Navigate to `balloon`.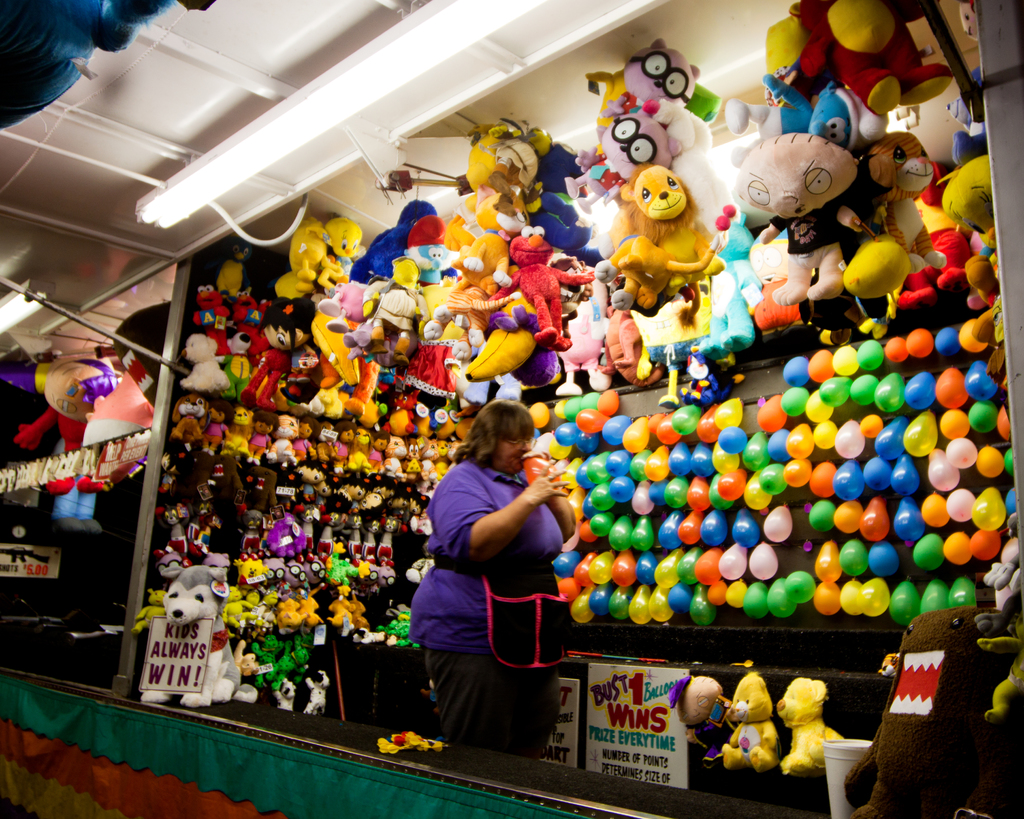
Navigation target: locate(870, 543, 899, 577).
